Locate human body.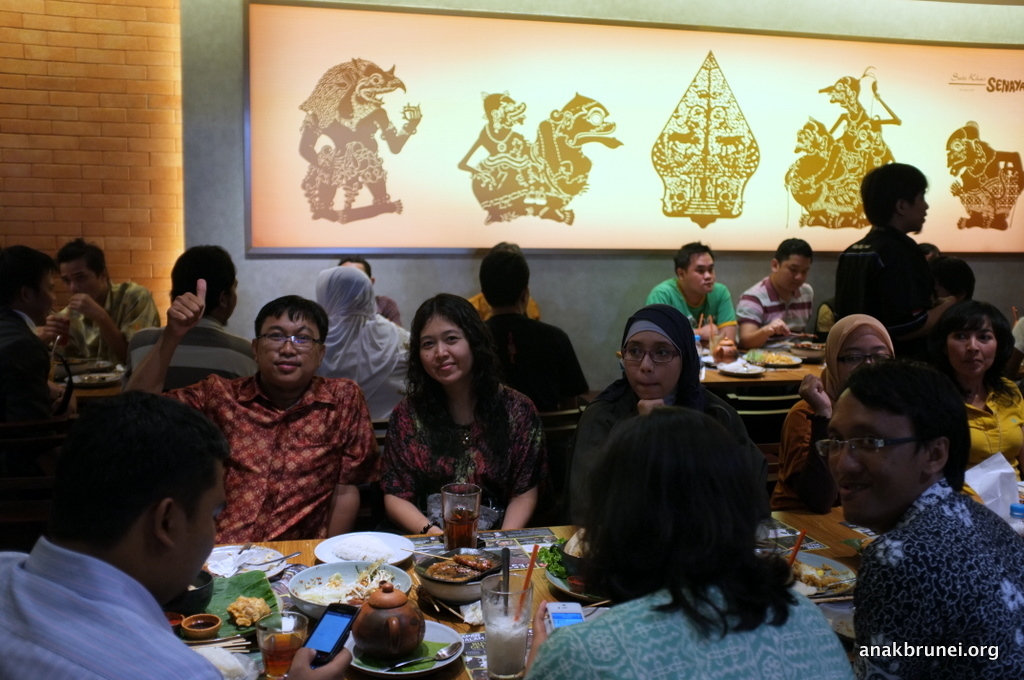
Bounding box: [58, 281, 167, 377].
